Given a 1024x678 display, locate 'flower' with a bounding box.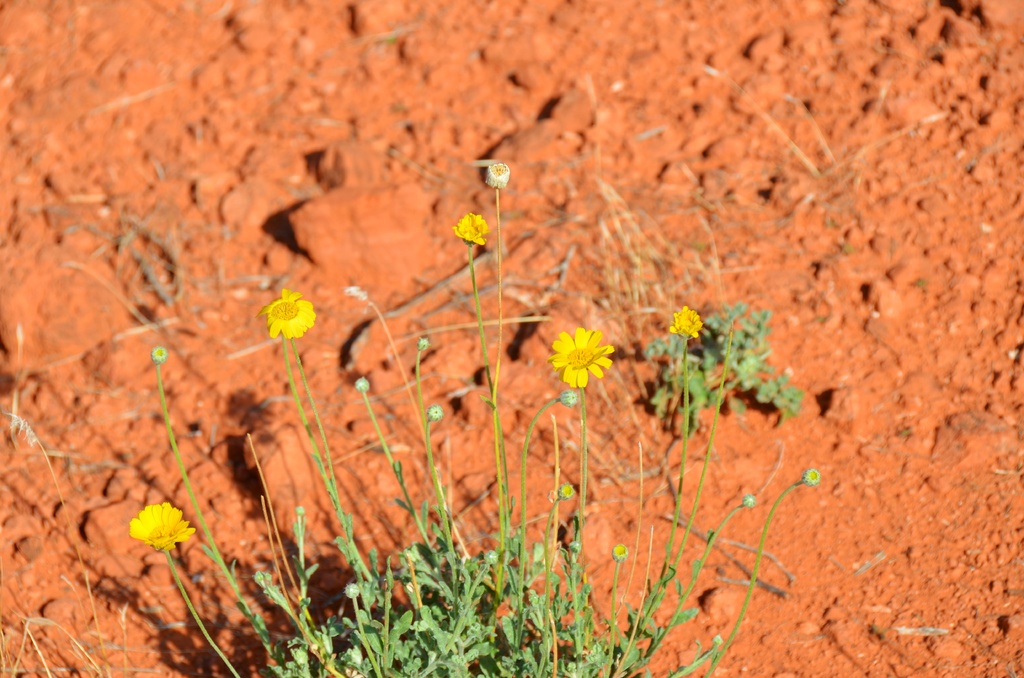
Located: [668,301,705,339].
